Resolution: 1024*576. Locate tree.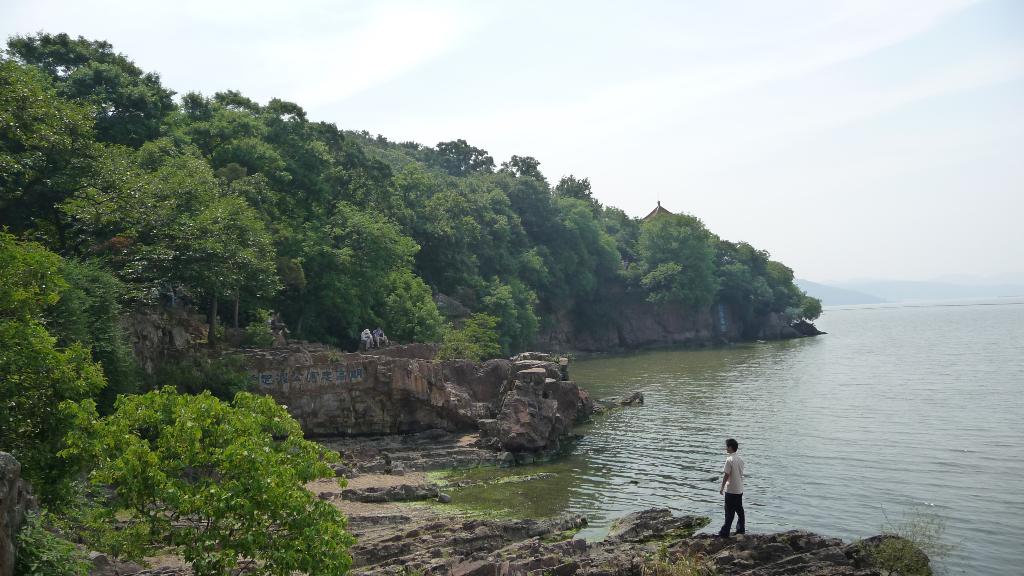
54 385 353 575.
